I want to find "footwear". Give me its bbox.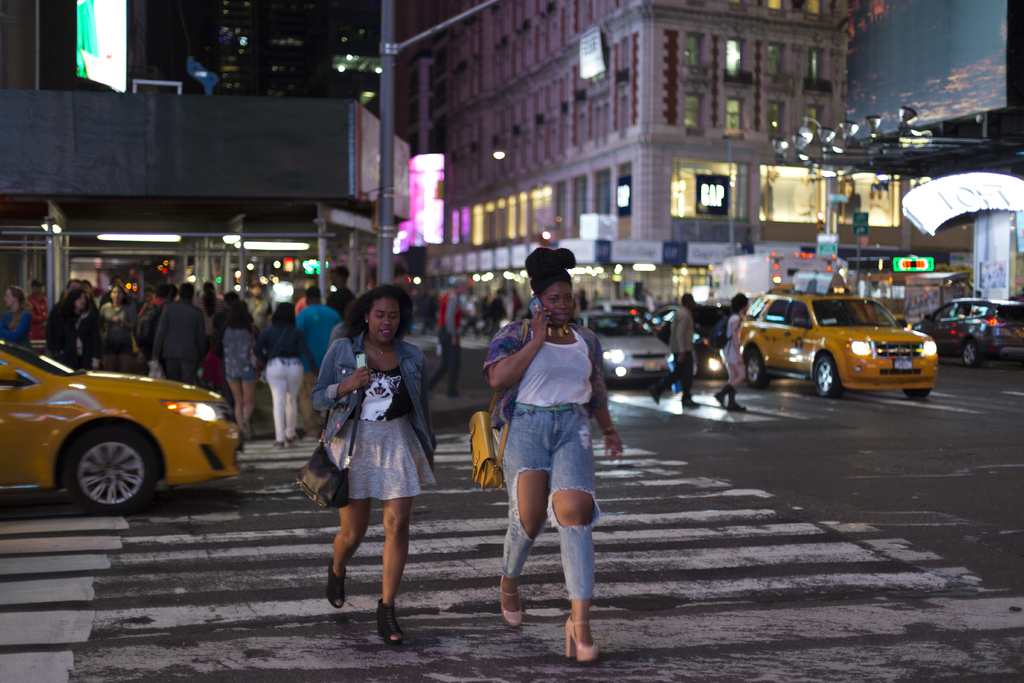
{"left": 563, "top": 613, "right": 601, "bottom": 661}.
